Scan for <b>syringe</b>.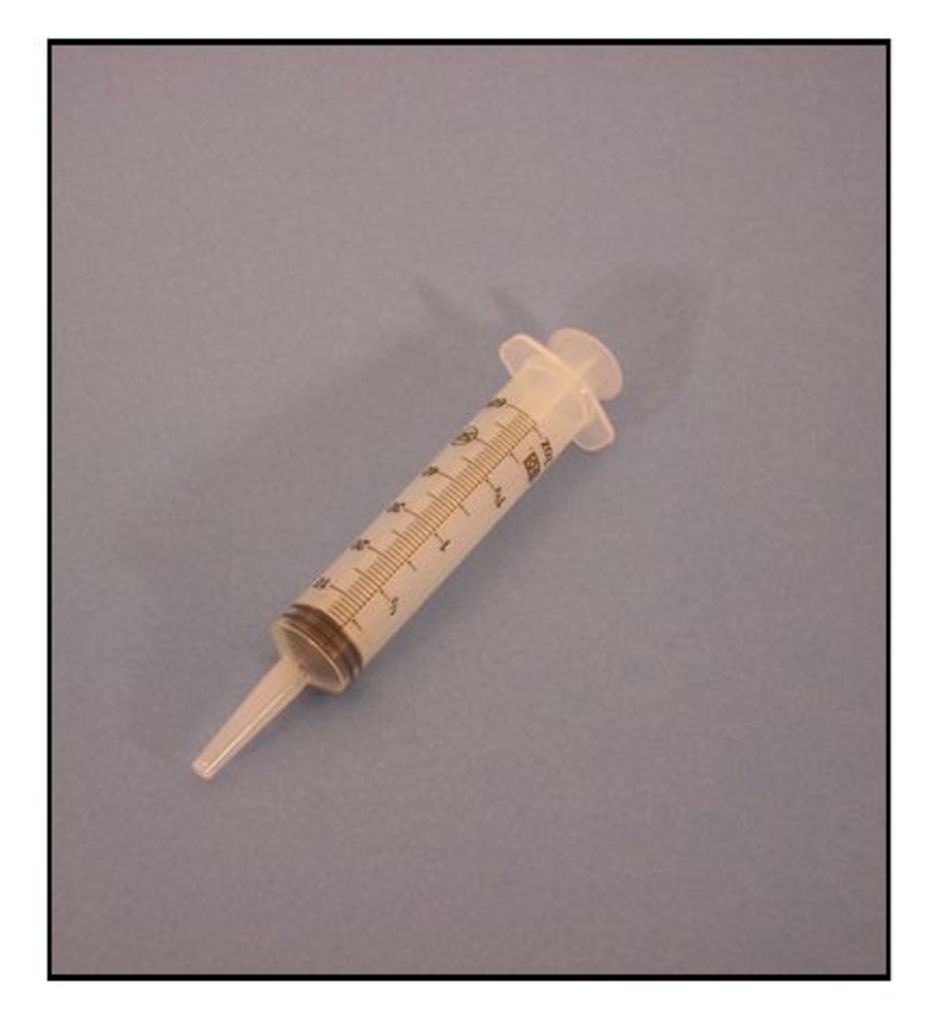
Scan result: [191,323,622,783].
